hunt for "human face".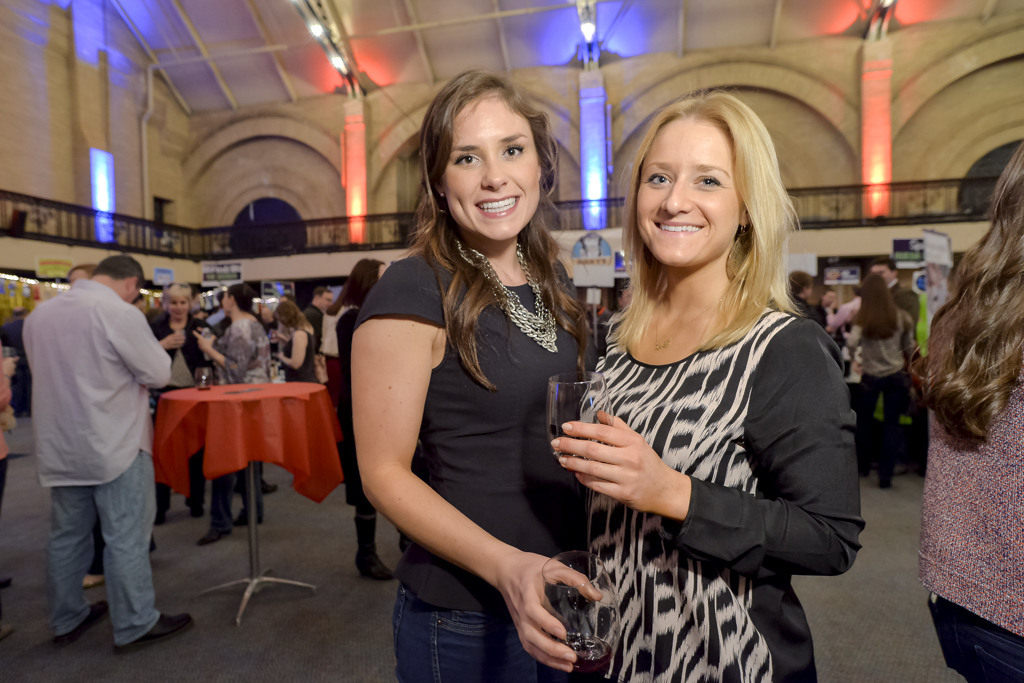
Hunted down at bbox=(635, 100, 774, 279).
